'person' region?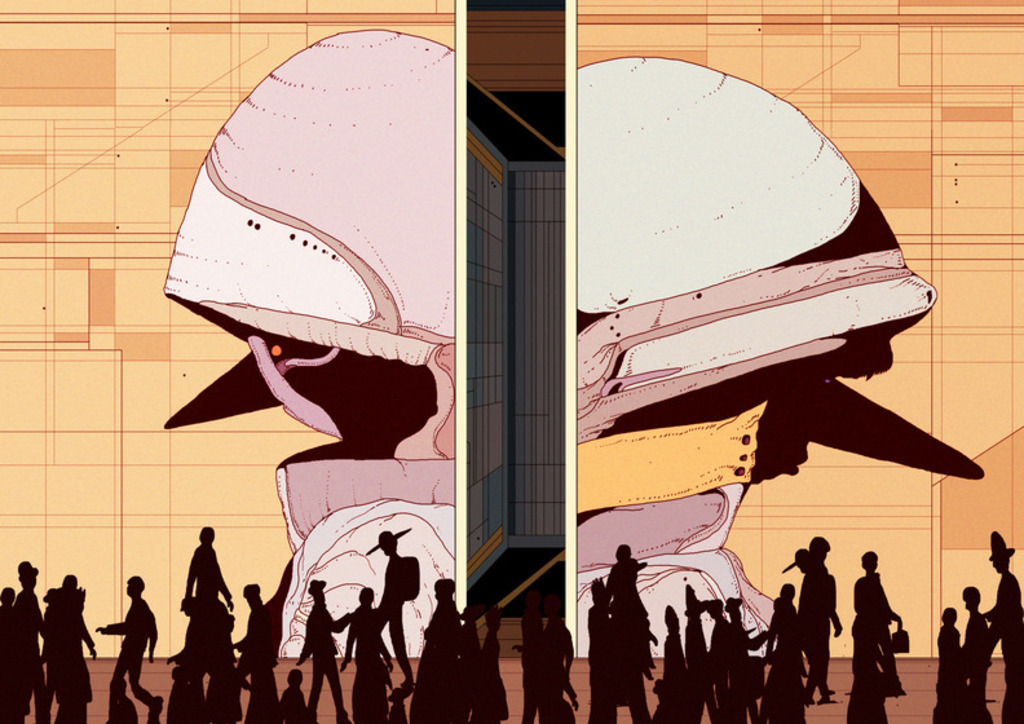
[left=9, top=561, right=48, bottom=723]
